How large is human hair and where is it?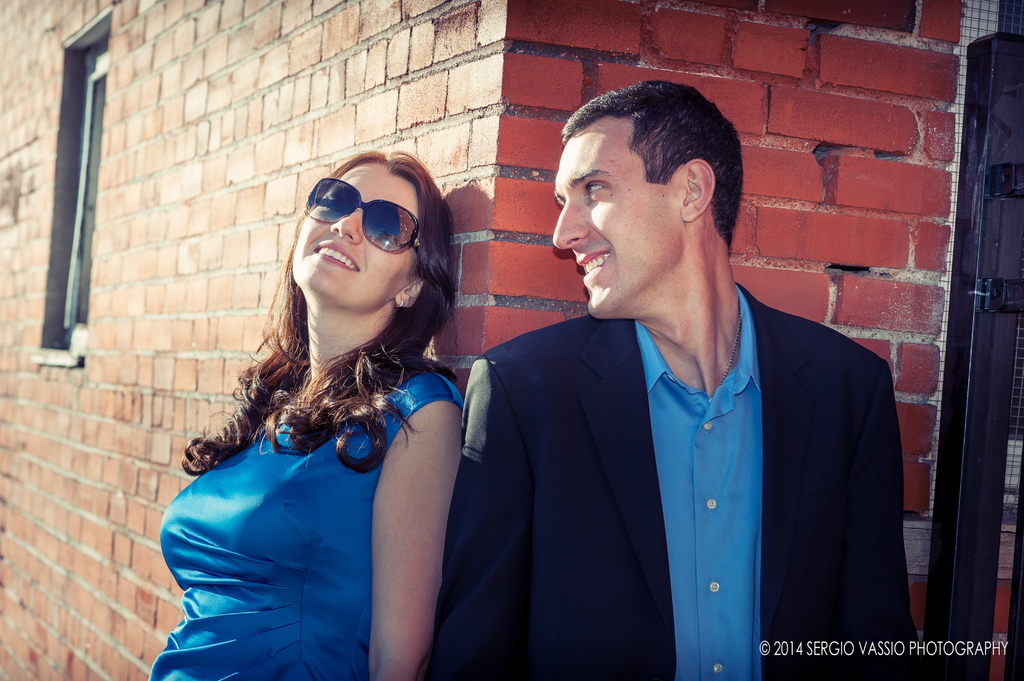
Bounding box: BBox(228, 134, 453, 472).
